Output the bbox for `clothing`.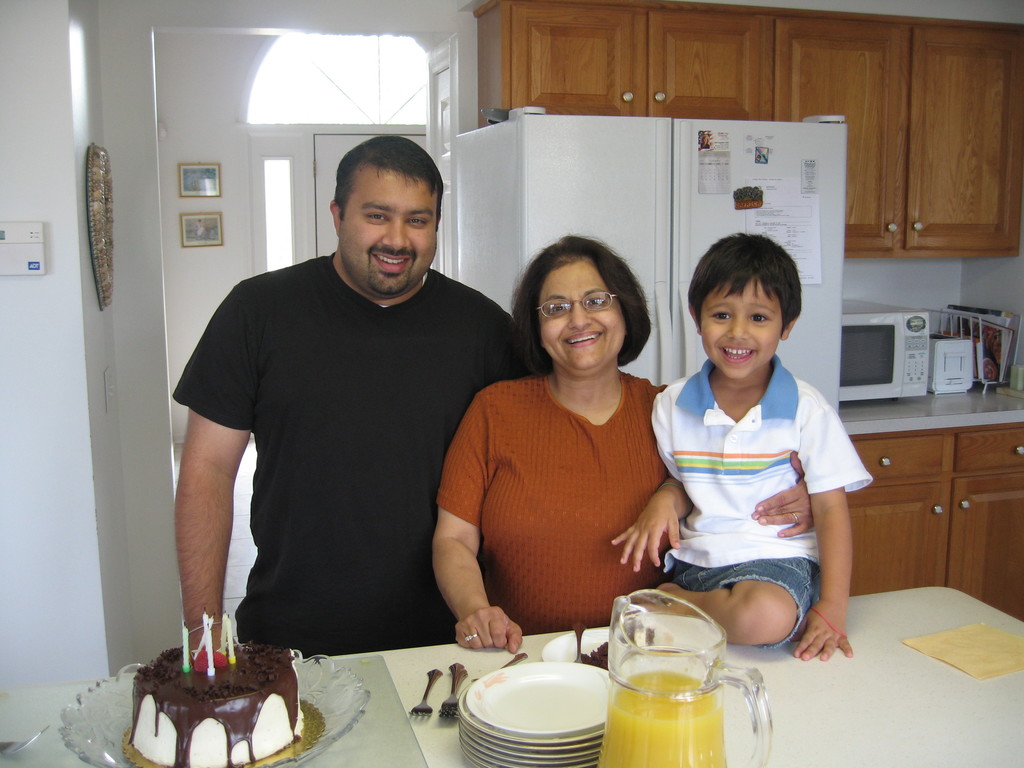
select_region(435, 373, 675, 644).
